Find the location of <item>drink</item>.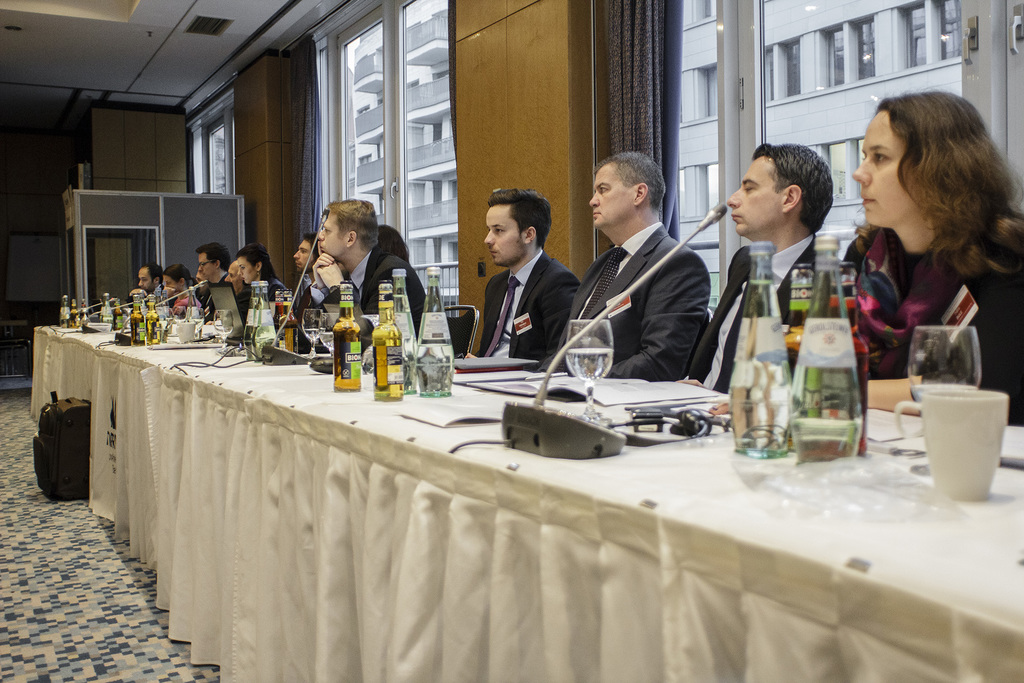
Location: 333:306:364:388.
